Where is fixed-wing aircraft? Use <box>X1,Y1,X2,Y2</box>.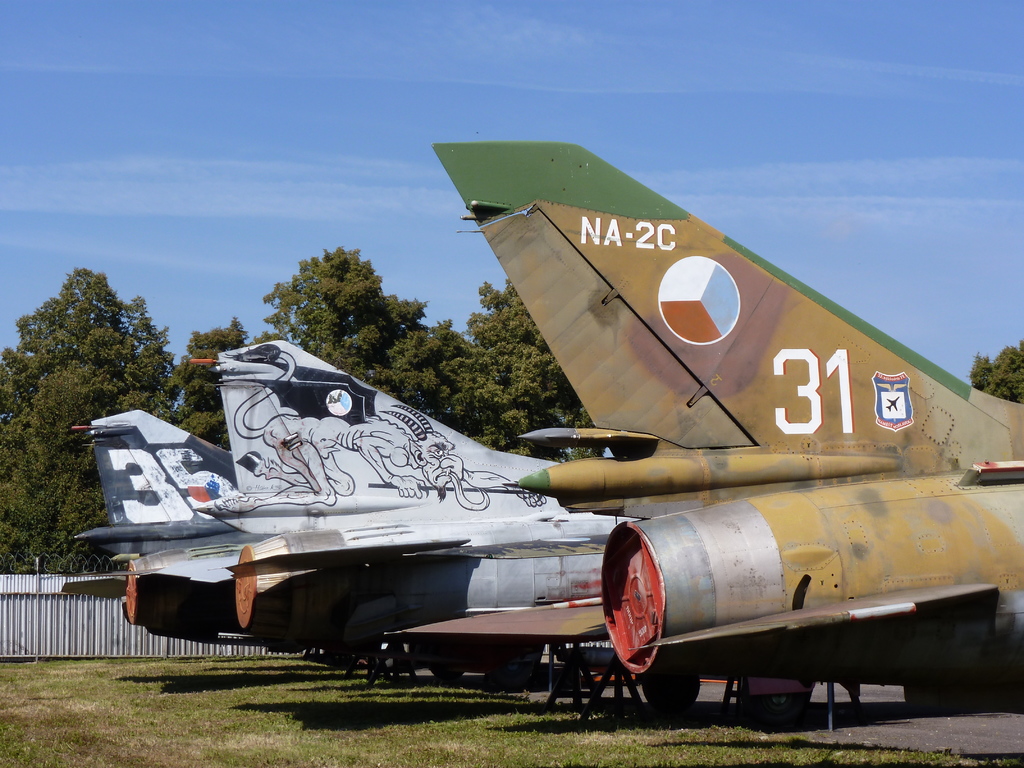
<box>430,142,1023,720</box>.
